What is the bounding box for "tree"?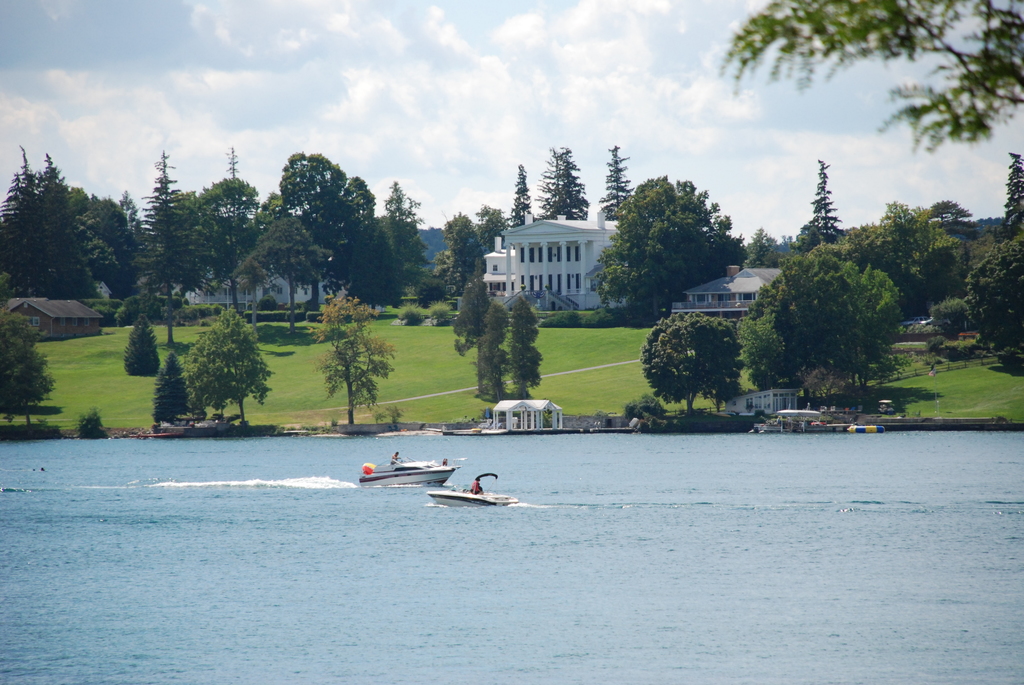
{"left": 638, "top": 310, "right": 744, "bottom": 415}.
